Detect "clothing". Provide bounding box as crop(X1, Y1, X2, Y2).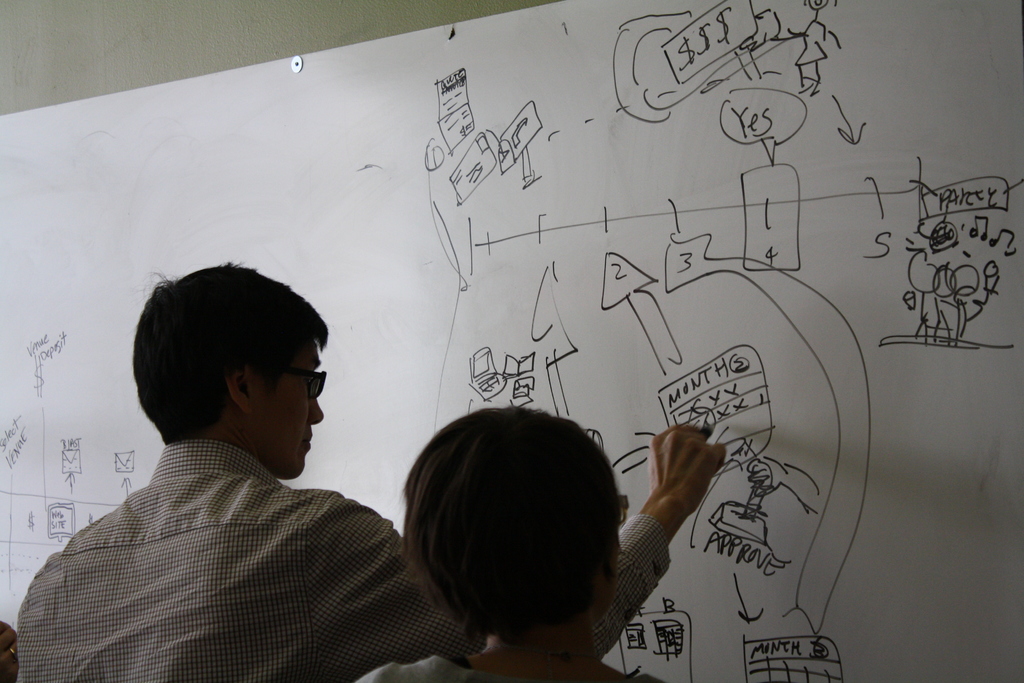
crop(364, 650, 653, 682).
